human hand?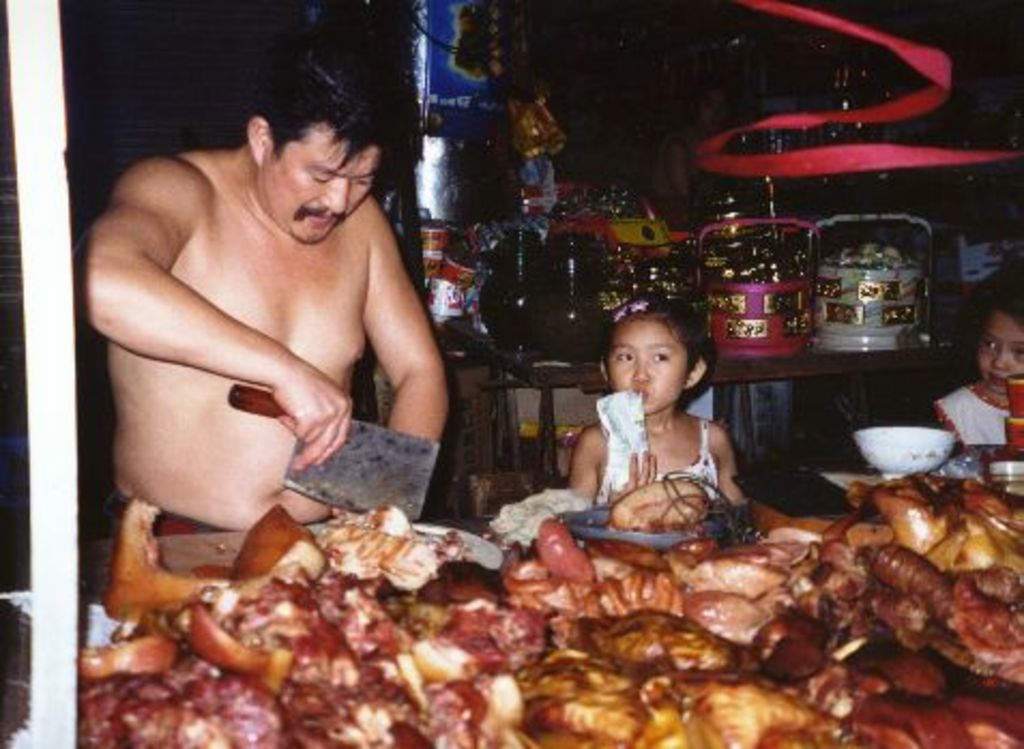
<region>279, 367, 356, 468</region>
